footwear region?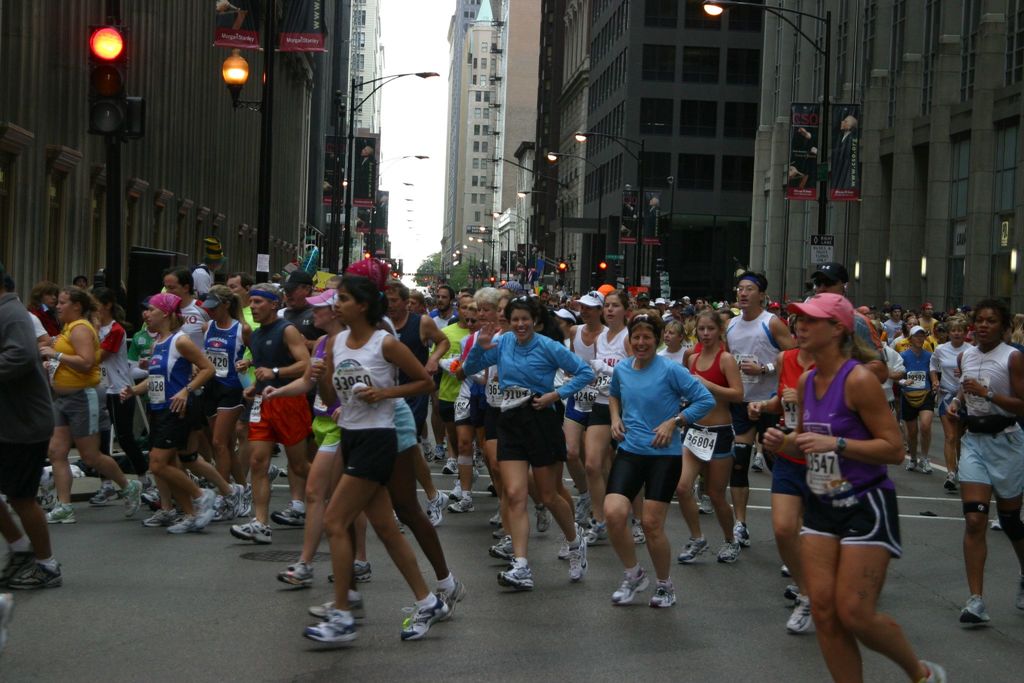
499 562 532 588
